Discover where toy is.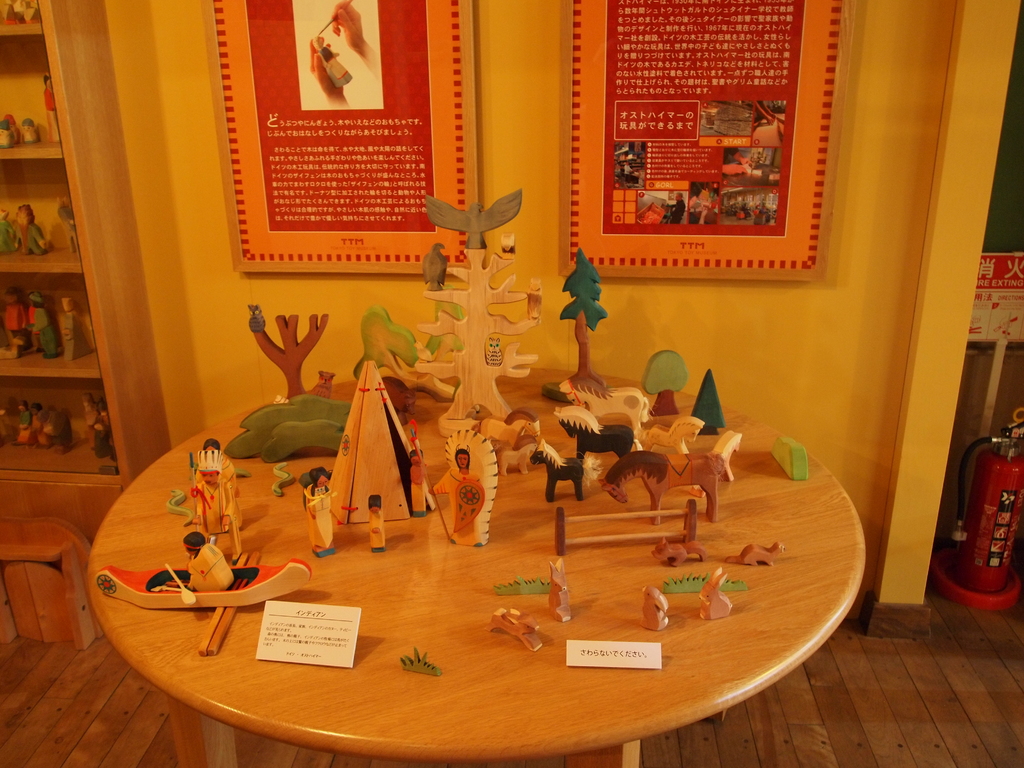
Discovered at l=210, t=546, r=264, b=654.
